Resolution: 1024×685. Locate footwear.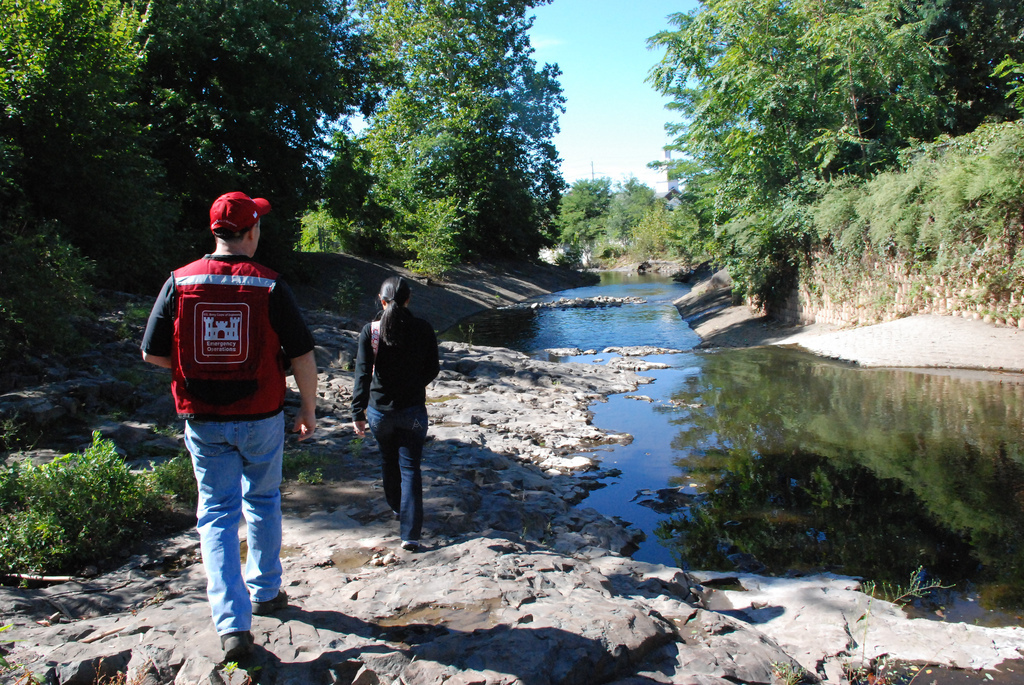
[251, 589, 289, 617].
